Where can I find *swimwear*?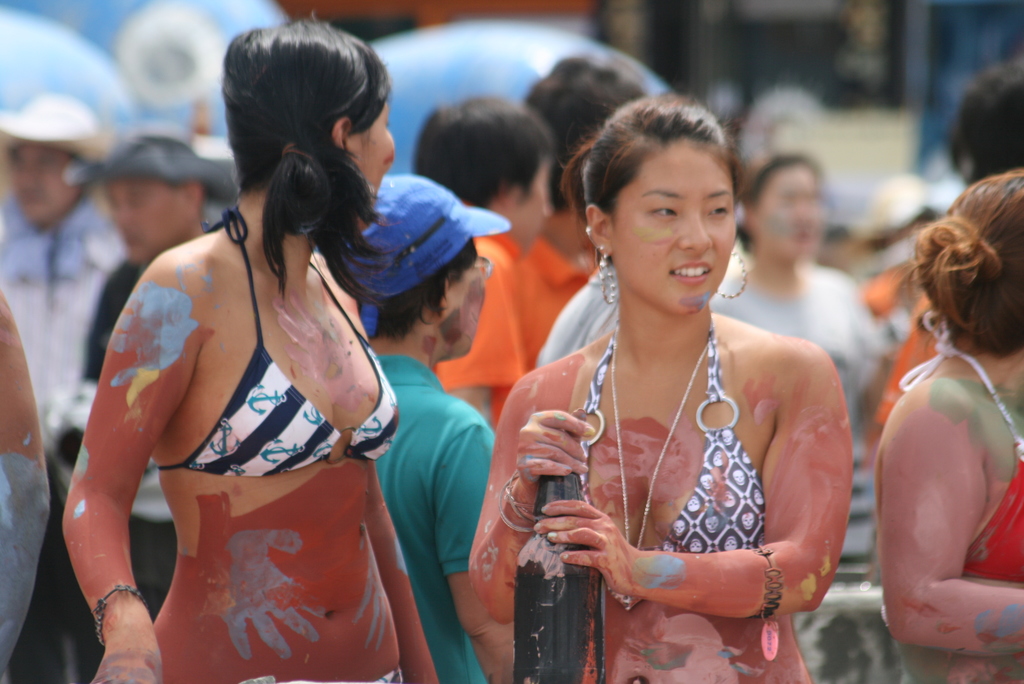
You can find it at crop(559, 313, 772, 610).
